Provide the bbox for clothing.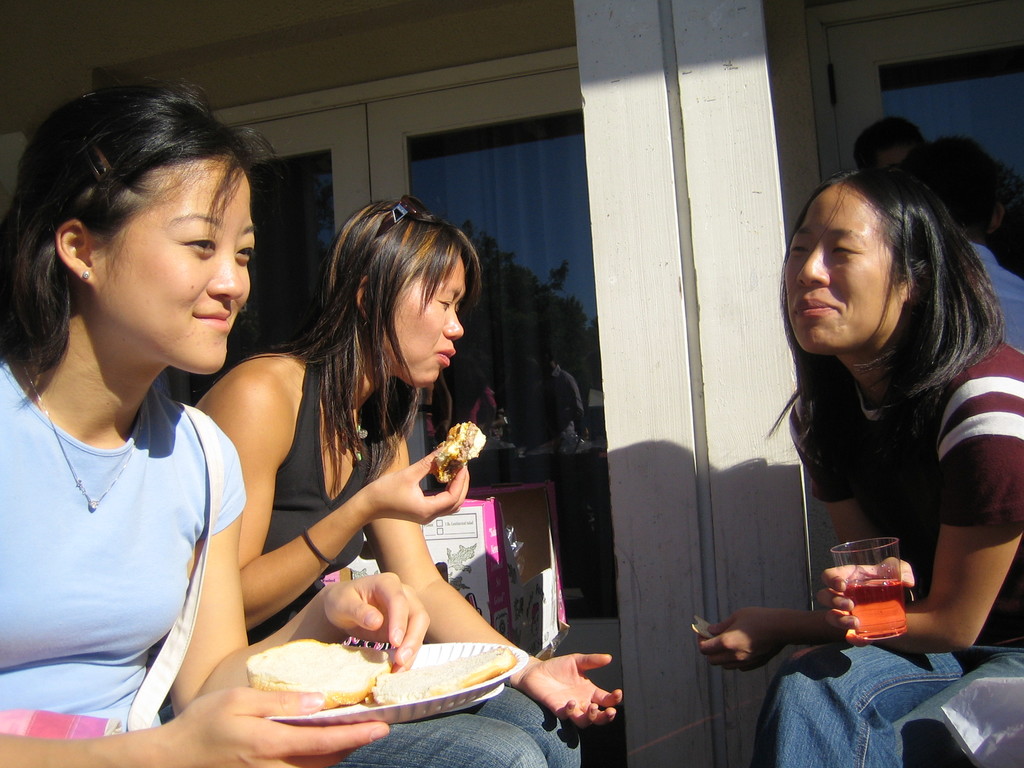
1:287:259:751.
